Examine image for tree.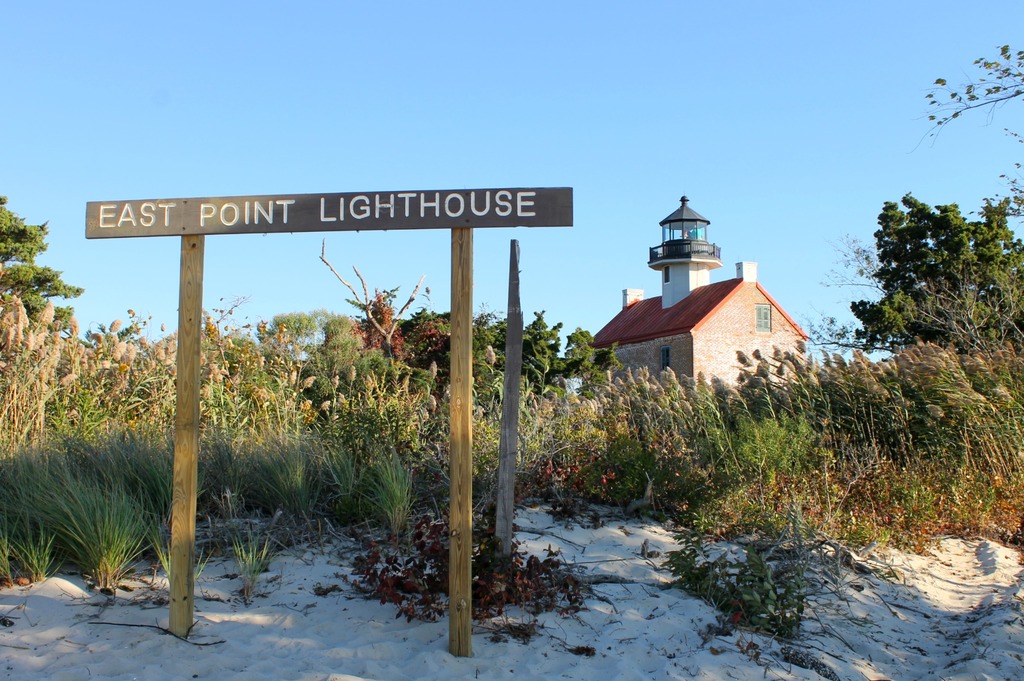
Examination result: (401,308,614,419).
